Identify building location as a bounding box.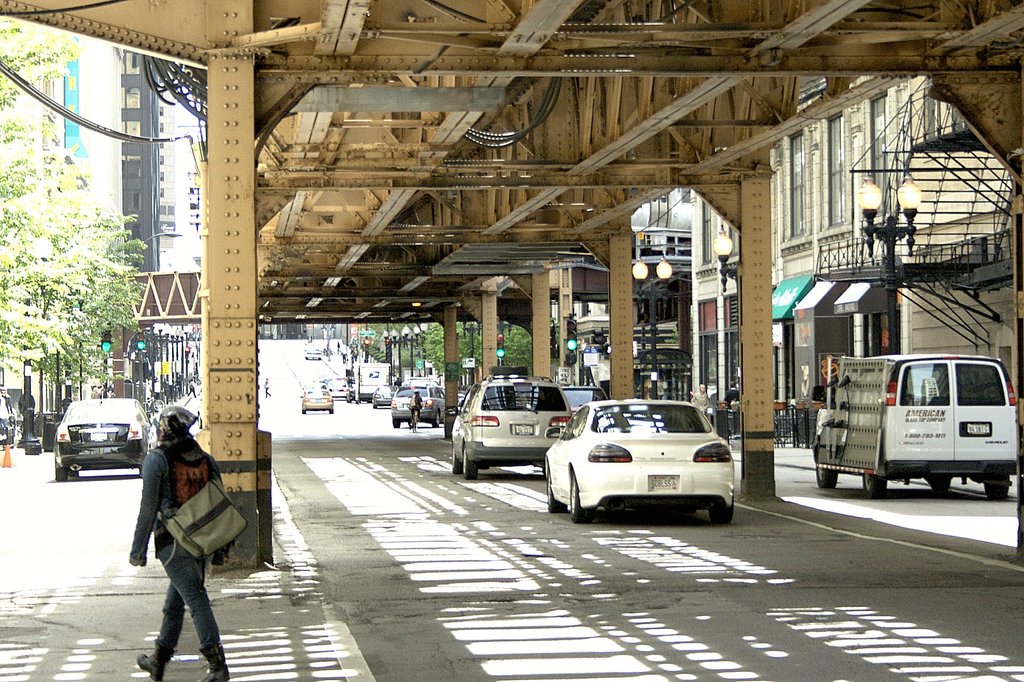
<region>550, 298, 685, 396</region>.
